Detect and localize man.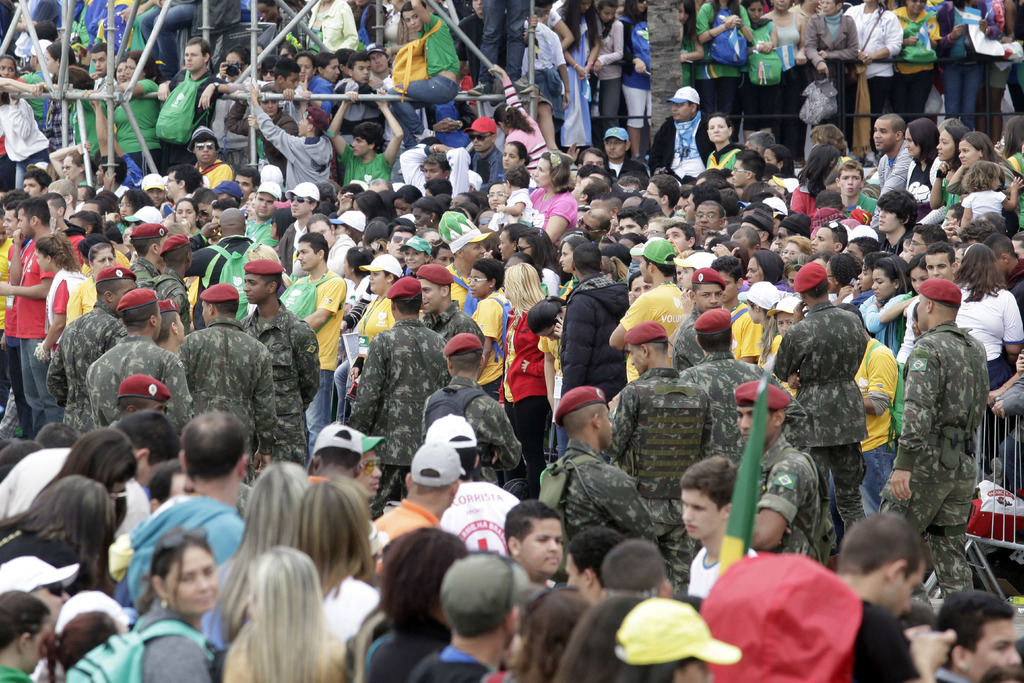
Localized at l=400, t=144, r=471, b=200.
